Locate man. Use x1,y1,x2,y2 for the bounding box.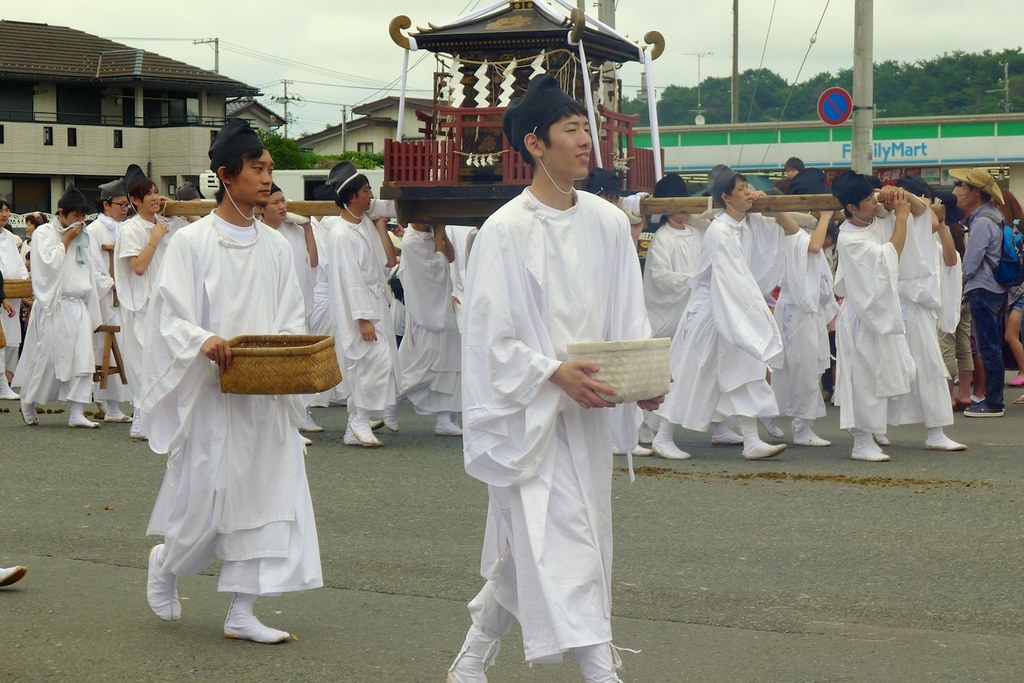
0,197,28,380.
